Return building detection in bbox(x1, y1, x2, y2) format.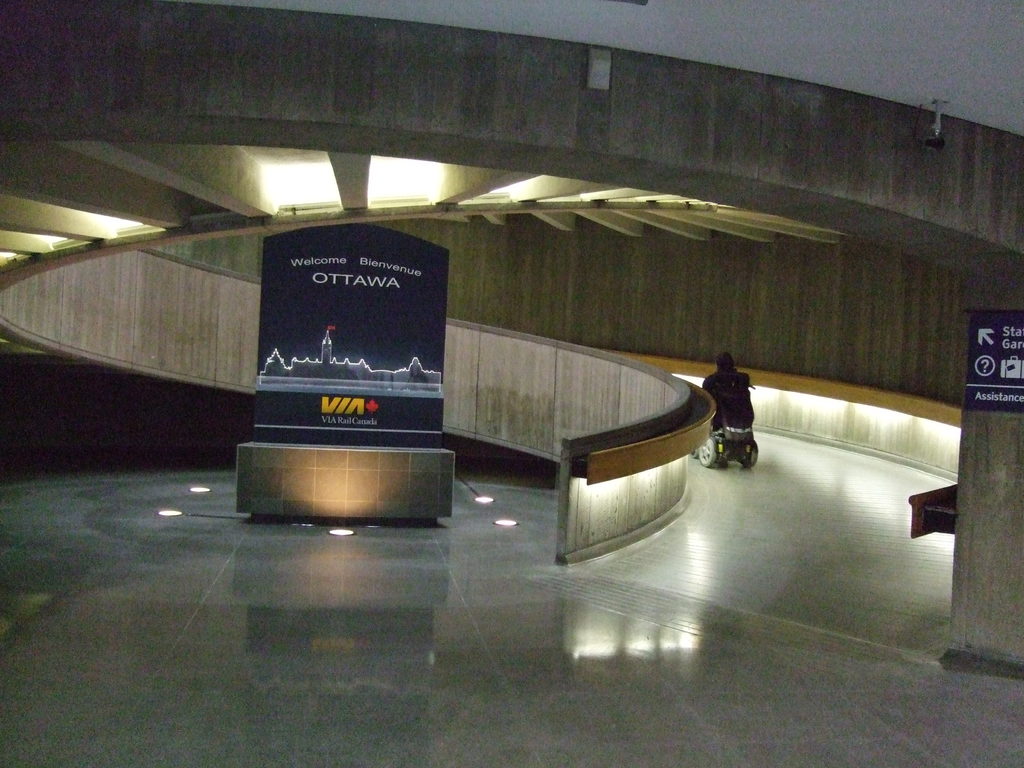
bbox(0, 0, 1023, 767).
